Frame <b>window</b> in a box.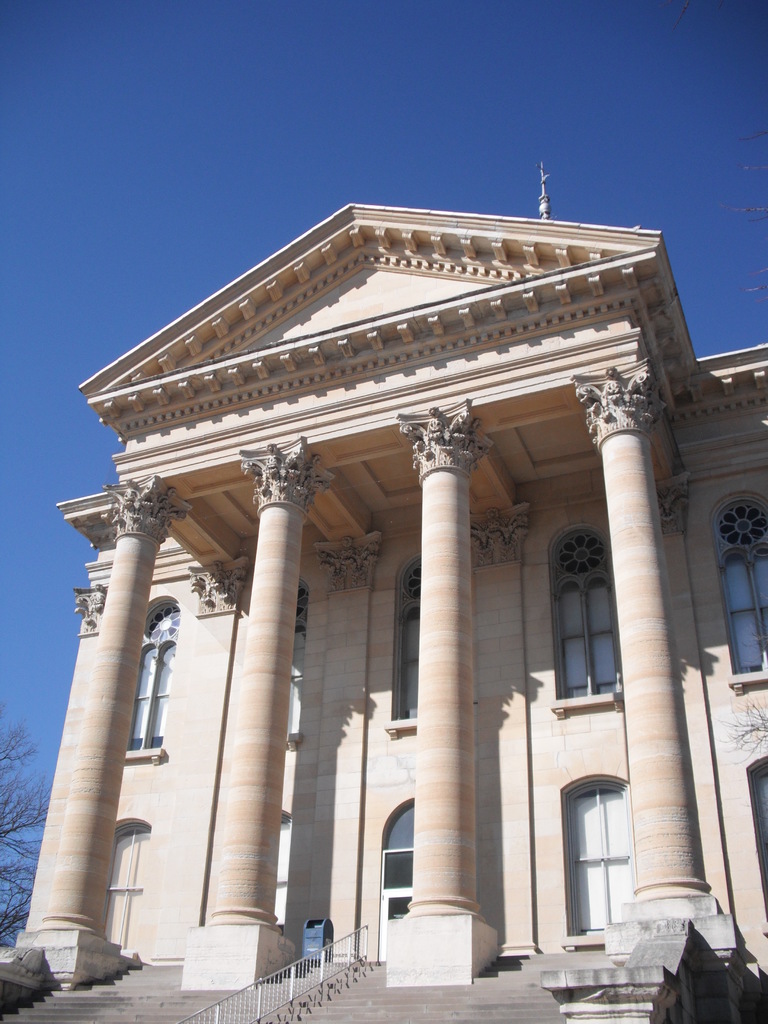
(x1=121, y1=609, x2=182, y2=758).
